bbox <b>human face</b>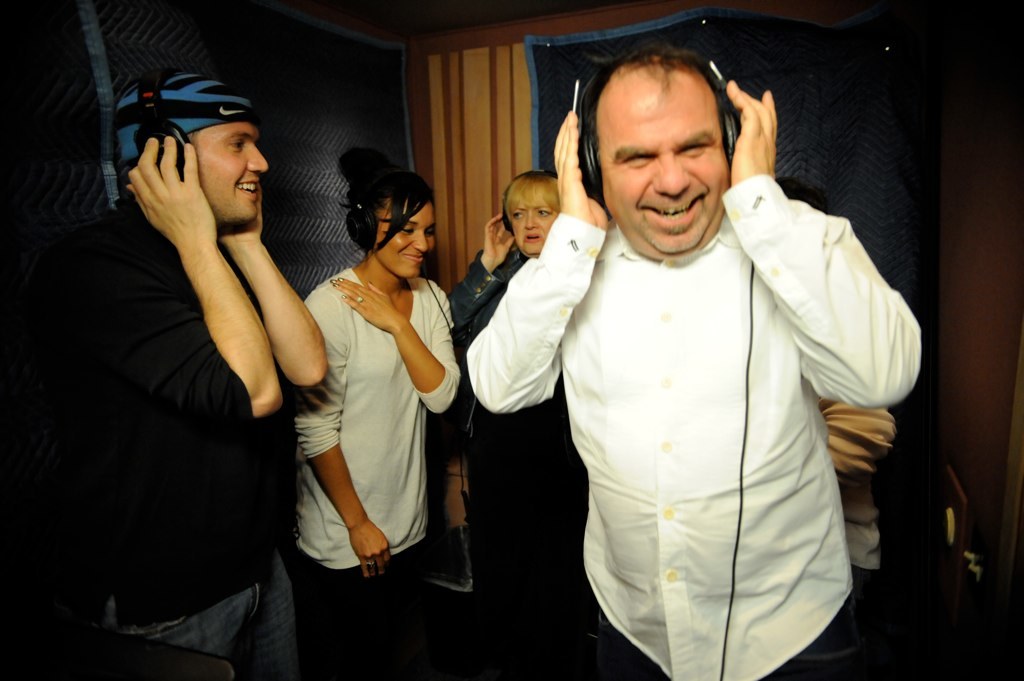
[506,196,561,251]
